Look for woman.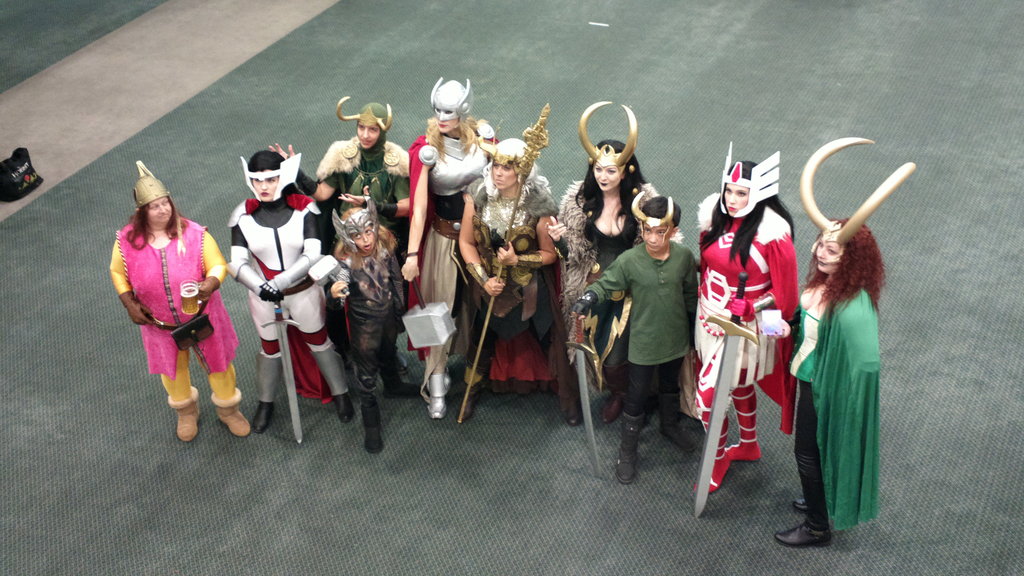
Found: region(458, 137, 582, 424).
